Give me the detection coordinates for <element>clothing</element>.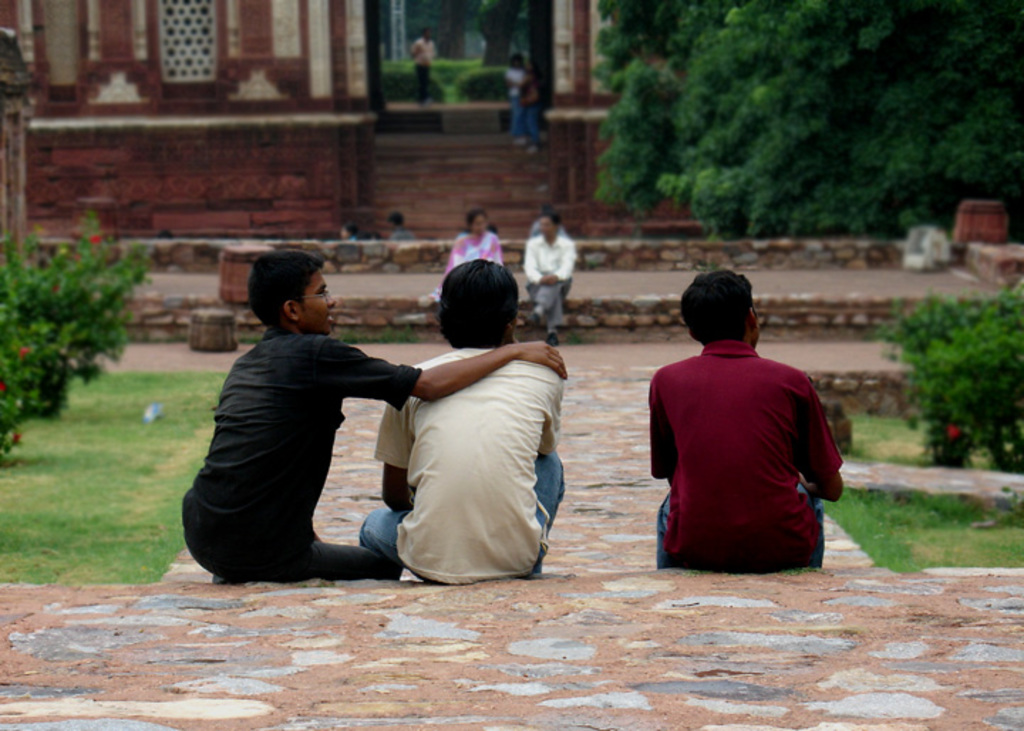
[x1=179, y1=320, x2=420, y2=585].
